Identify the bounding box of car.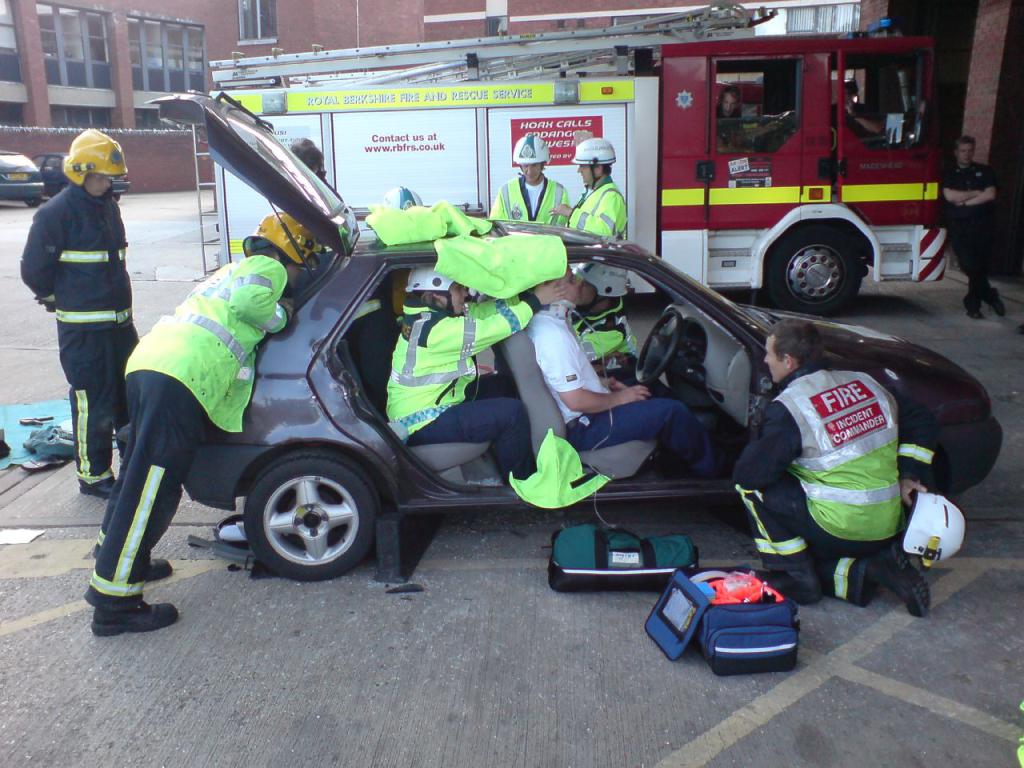
bbox=(143, 88, 1011, 578).
